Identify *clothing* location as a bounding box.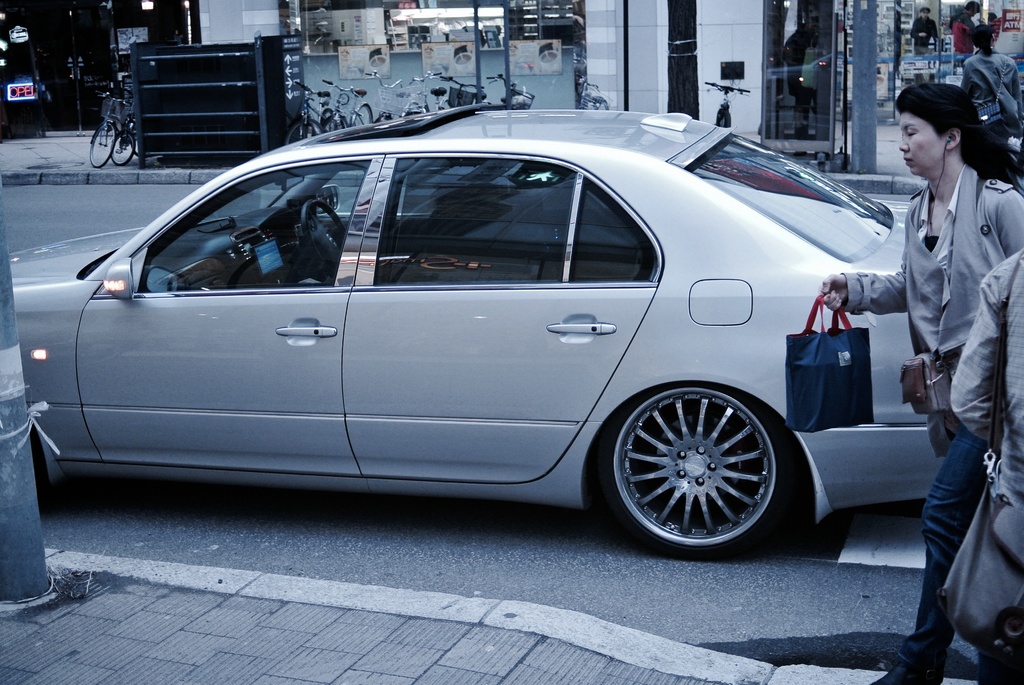
select_region(878, 87, 1014, 591).
